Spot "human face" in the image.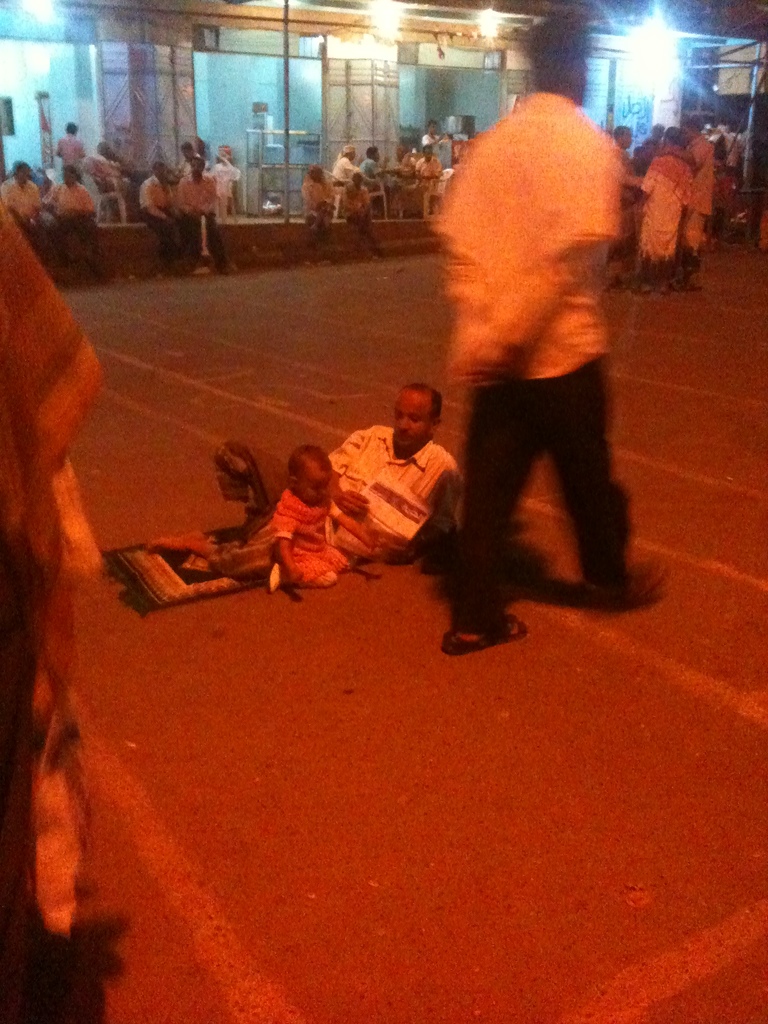
"human face" found at <bbox>300, 476, 337, 505</bbox>.
